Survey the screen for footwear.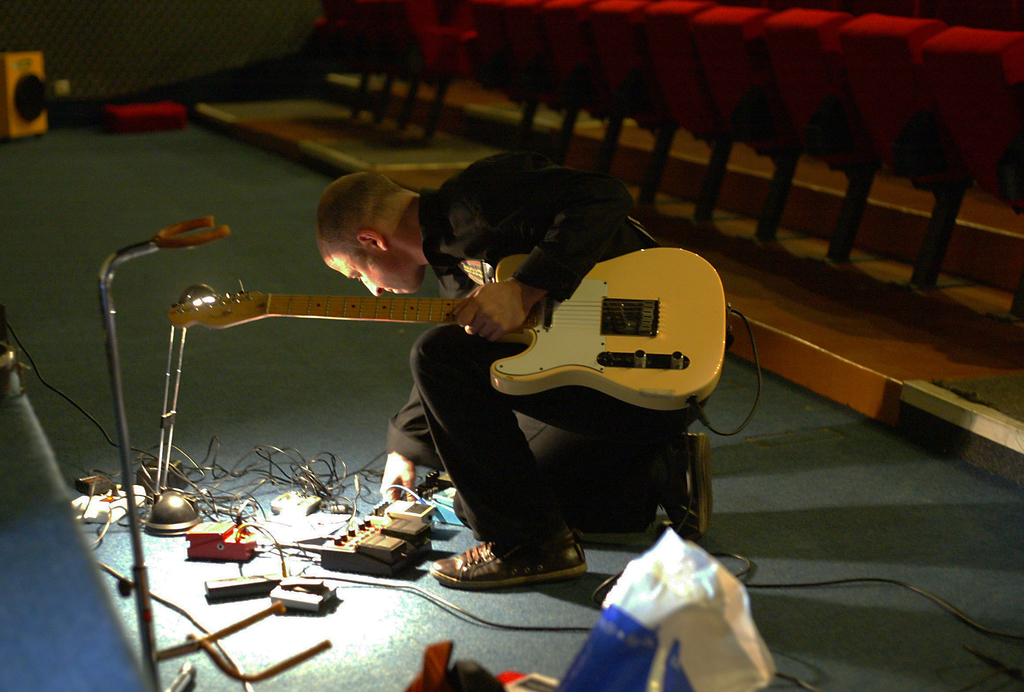
Survey found: 415/515/605/599.
